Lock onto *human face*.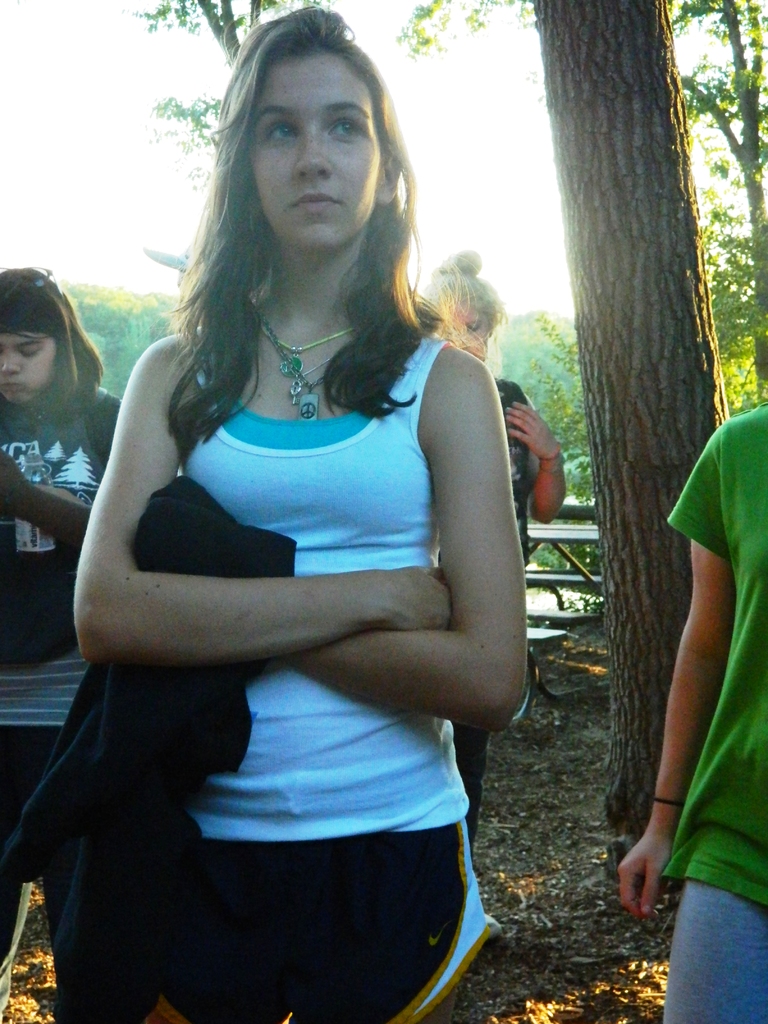
Locked: 246 52 383 244.
